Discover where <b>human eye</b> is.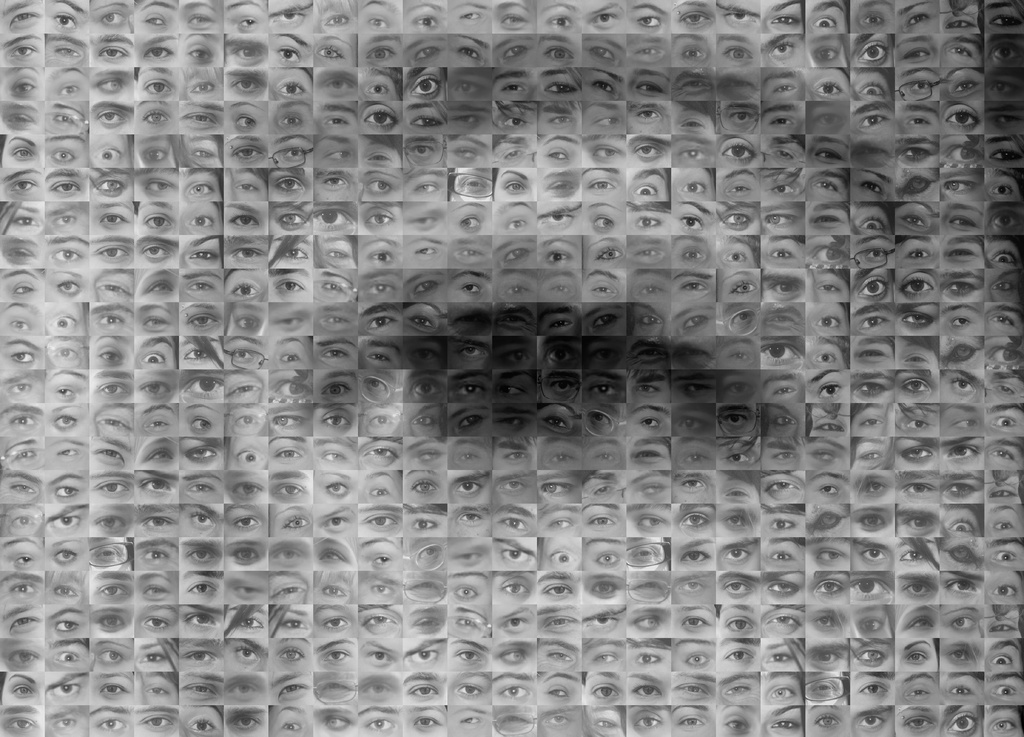
Discovered at <bbox>866, 482, 887, 495</bbox>.
